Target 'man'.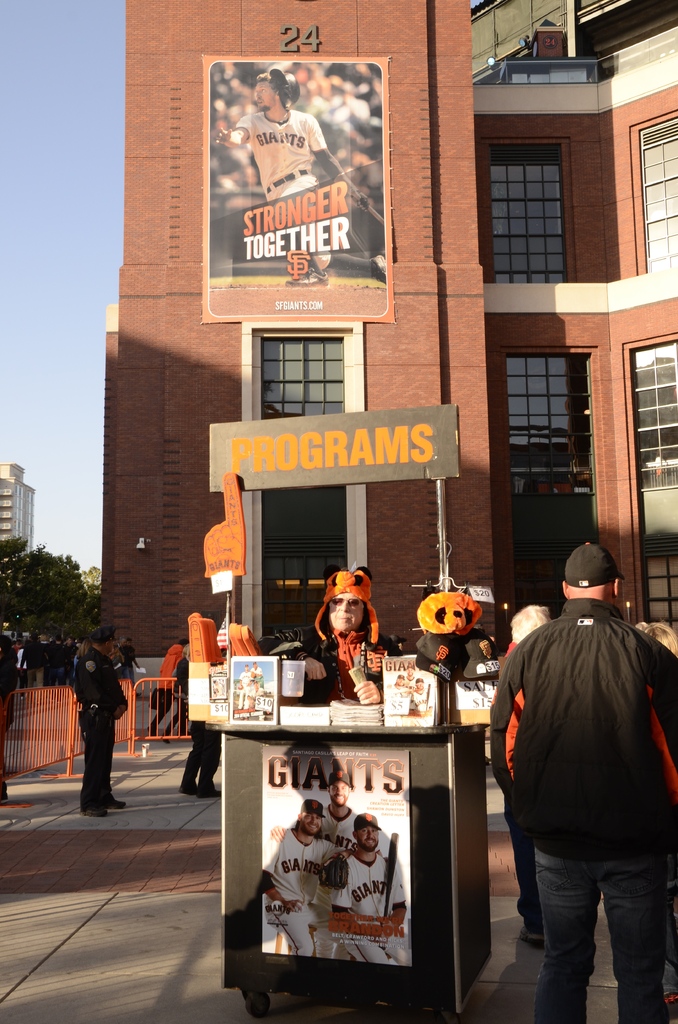
Target region: 282,568,401,708.
